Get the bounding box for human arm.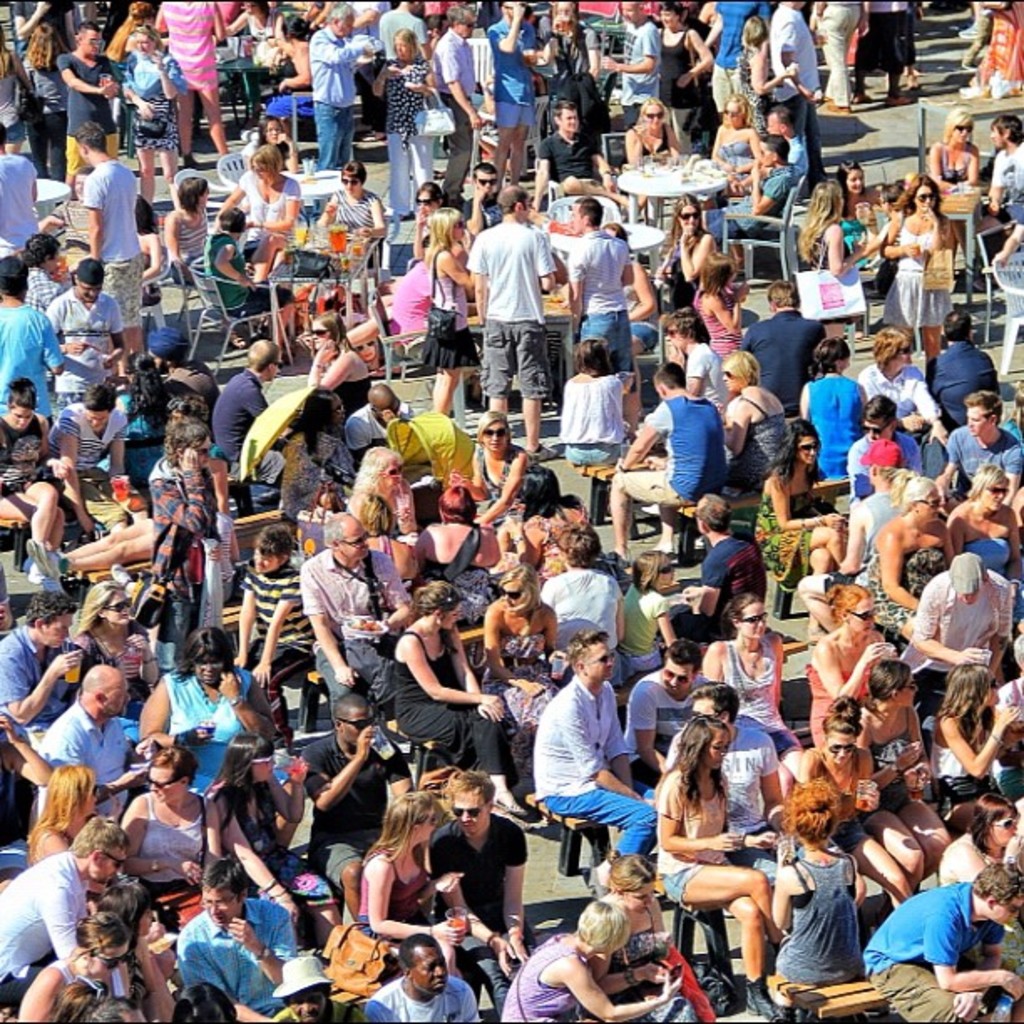
pyautogui.locateOnScreen(149, 448, 206, 540).
